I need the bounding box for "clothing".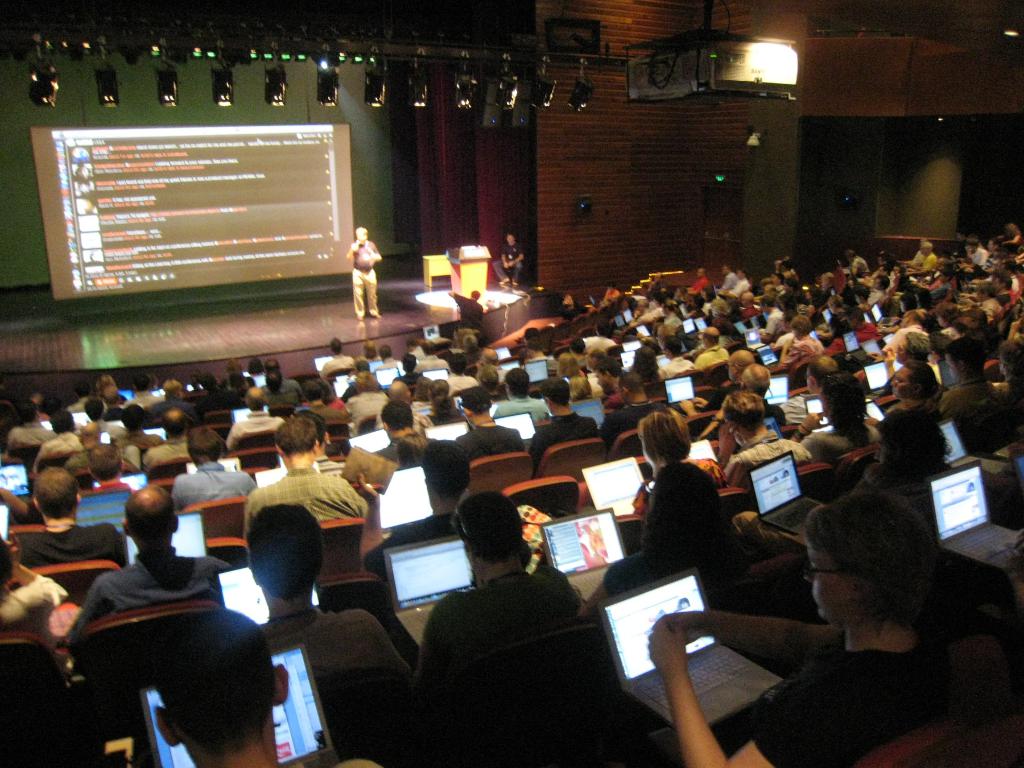
Here it is: pyautogui.locateOnScreen(9, 522, 122, 560).
